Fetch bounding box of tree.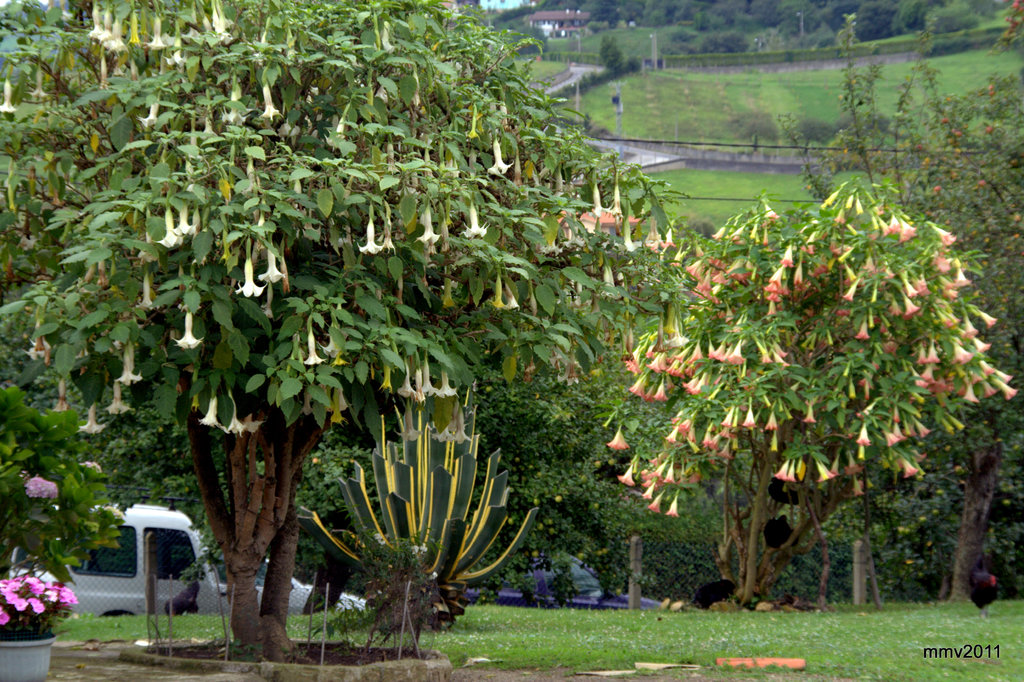
Bbox: l=0, t=0, r=694, b=660.
